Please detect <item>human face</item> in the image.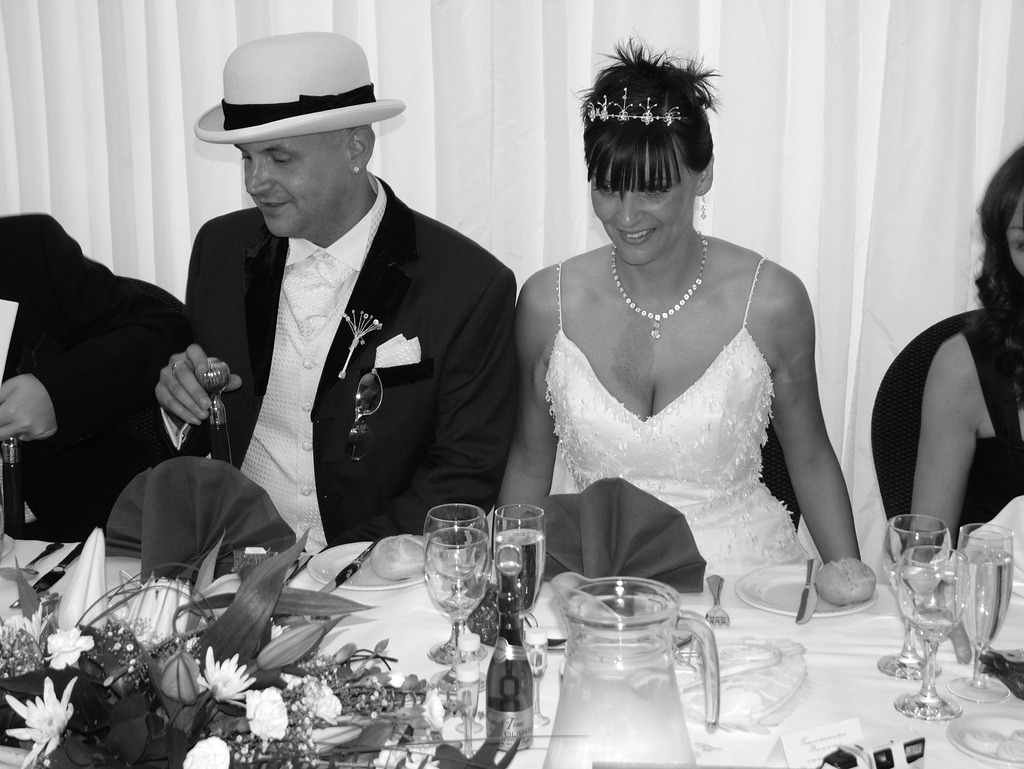
(581, 134, 701, 270).
